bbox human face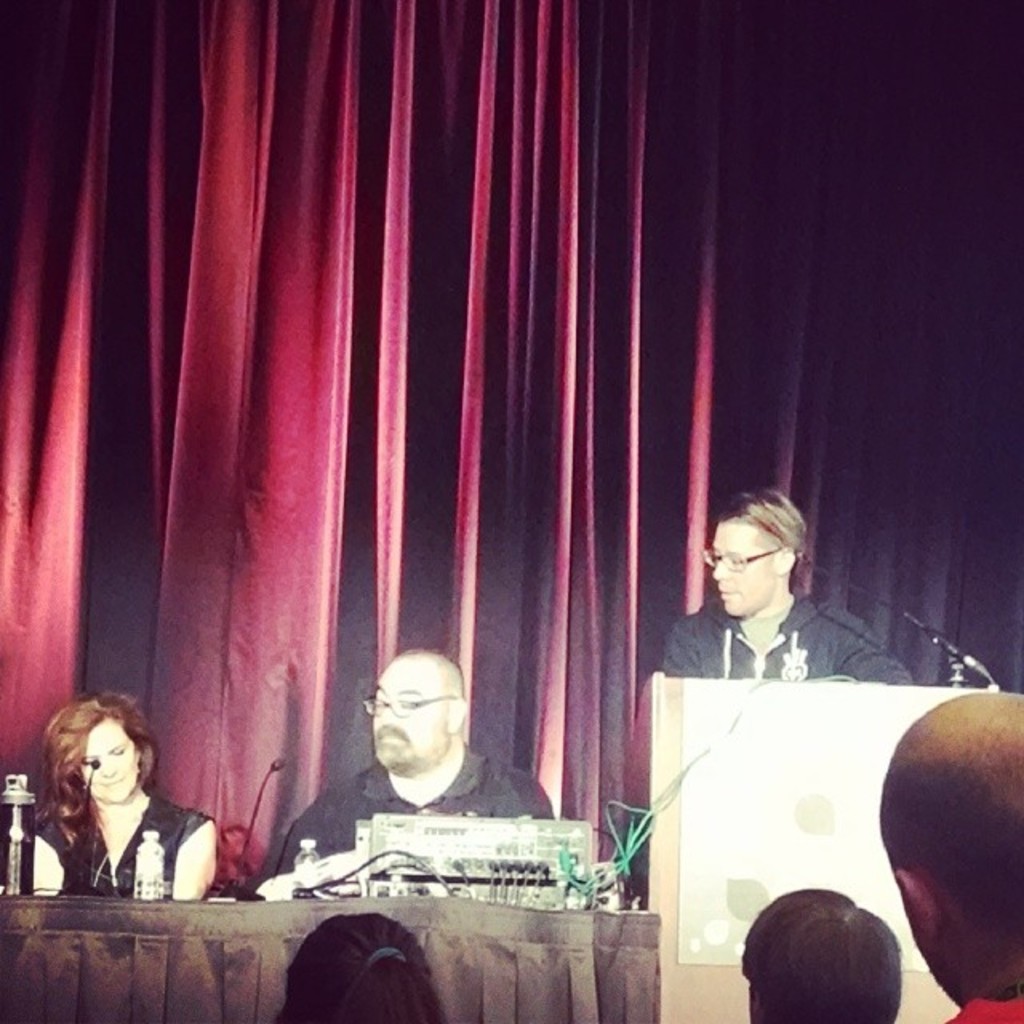
366,653,443,766
